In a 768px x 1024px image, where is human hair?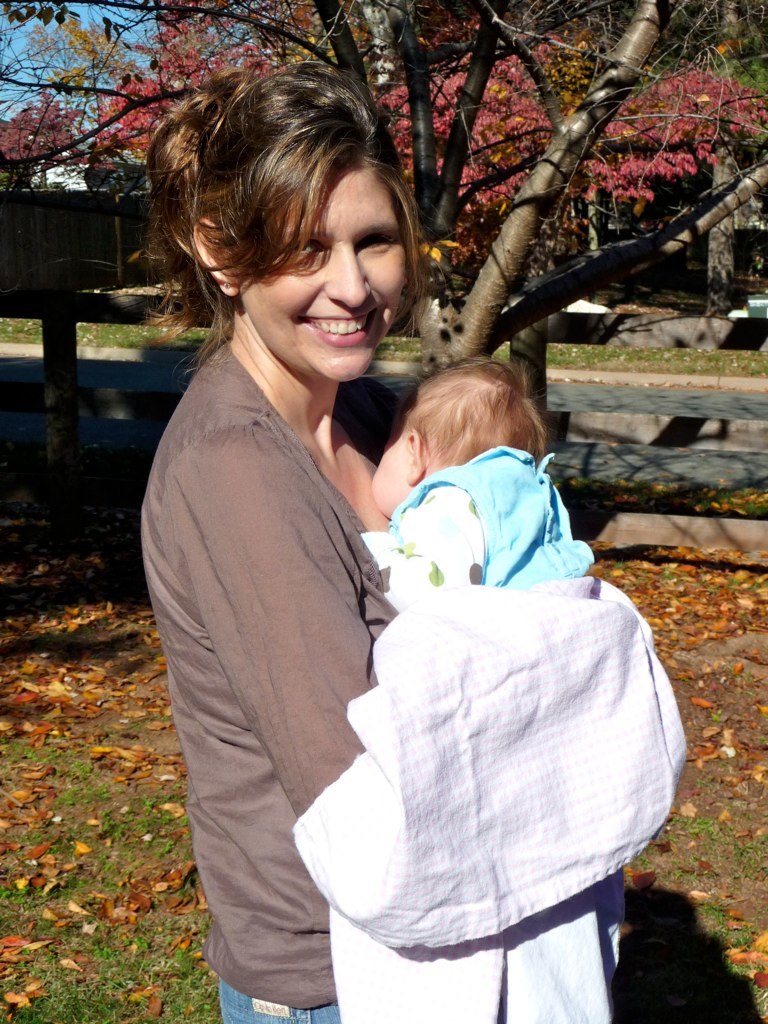
BBox(393, 353, 558, 472).
